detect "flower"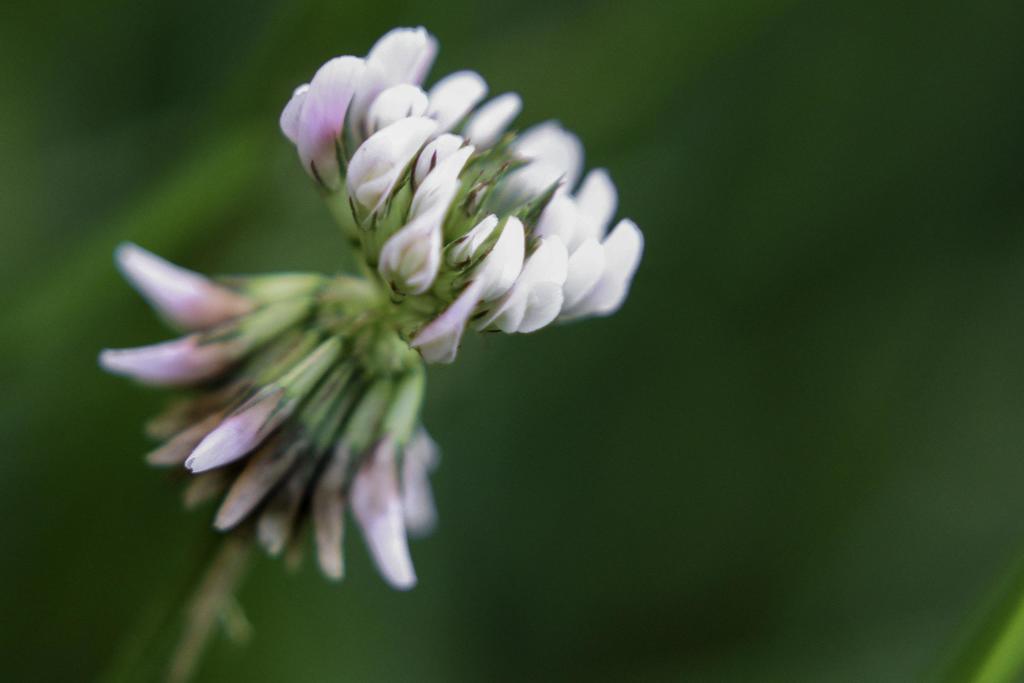
(x1=271, y1=25, x2=672, y2=365)
